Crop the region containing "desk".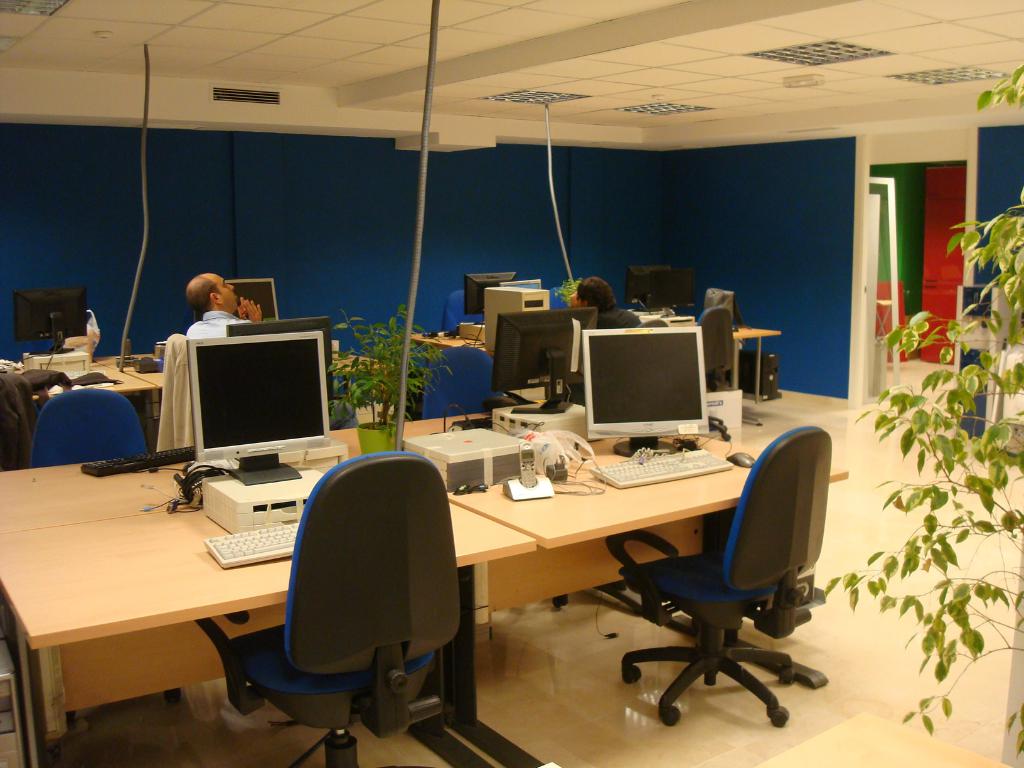
Crop region: [left=0, top=342, right=403, bottom=447].
